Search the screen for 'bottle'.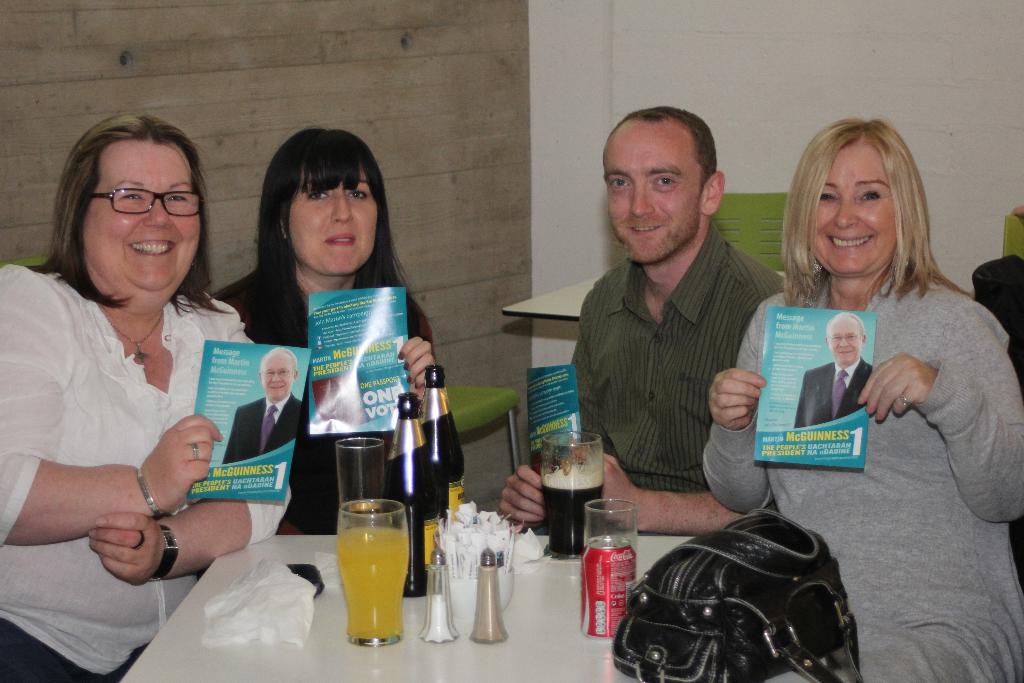
Found at BBox(419, 366, 468, 524).
